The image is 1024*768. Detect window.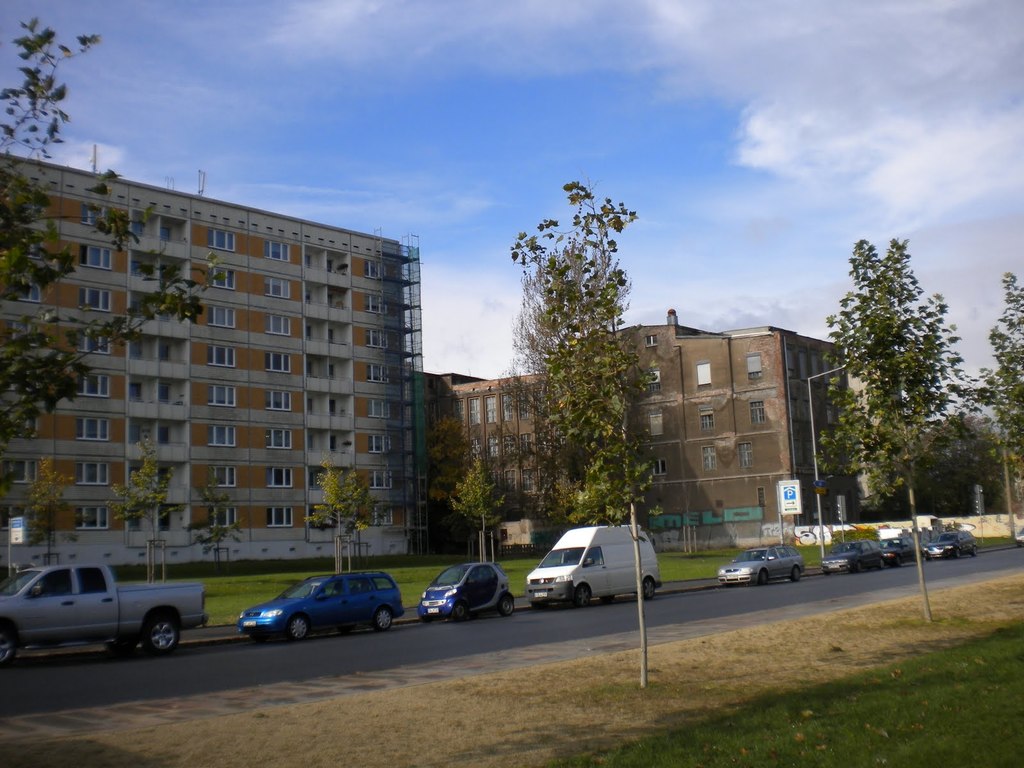
Detection: Rect(14, 276, 46, 304).
